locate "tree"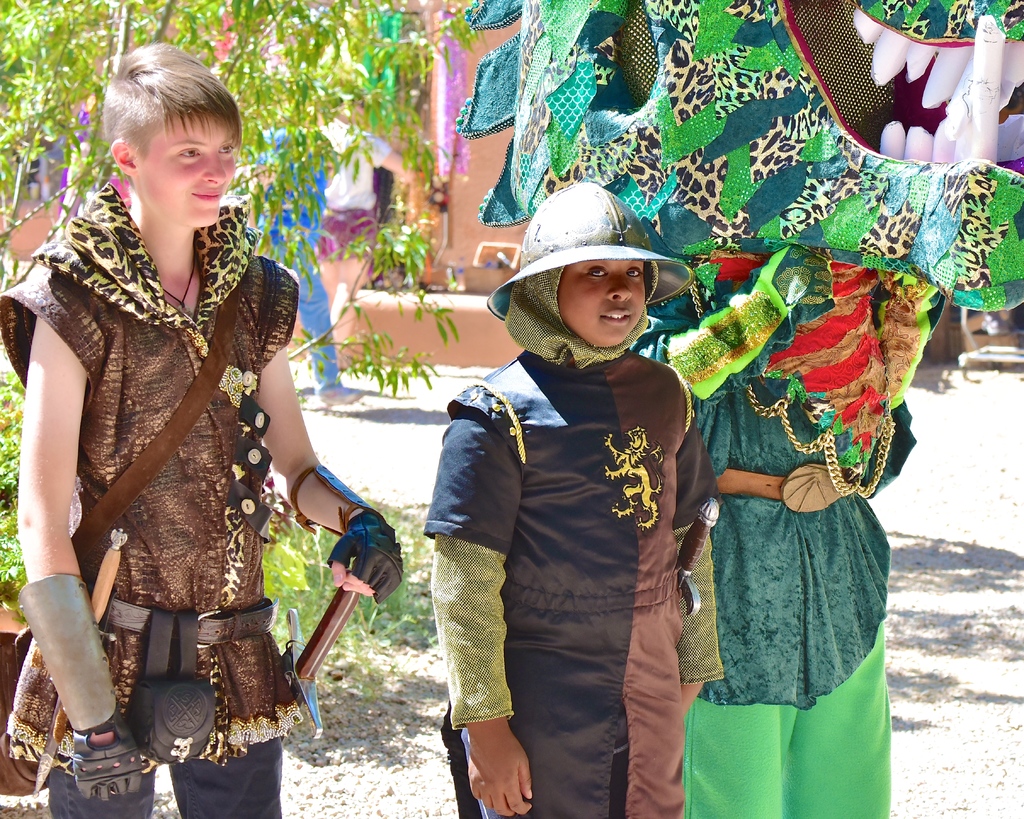
pyautogui.locateOnScreen(0, 0, 474, 452)
